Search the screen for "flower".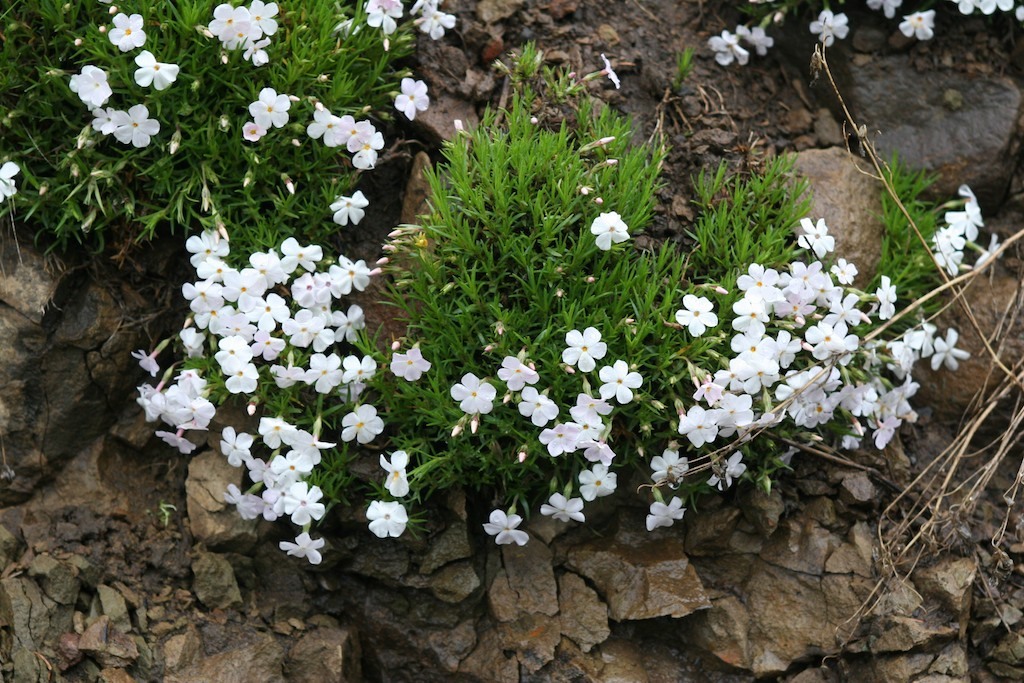
Found at [219,356,258,392].
